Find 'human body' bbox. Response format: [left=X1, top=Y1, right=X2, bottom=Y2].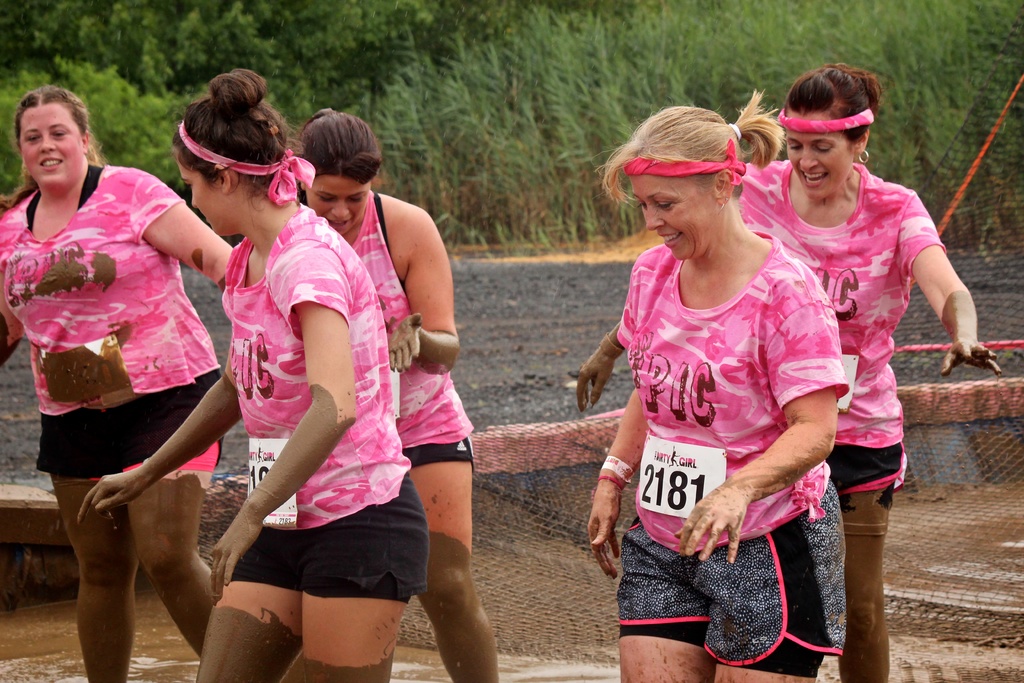
[left=566, top=60, right=1011, bottom=682].
